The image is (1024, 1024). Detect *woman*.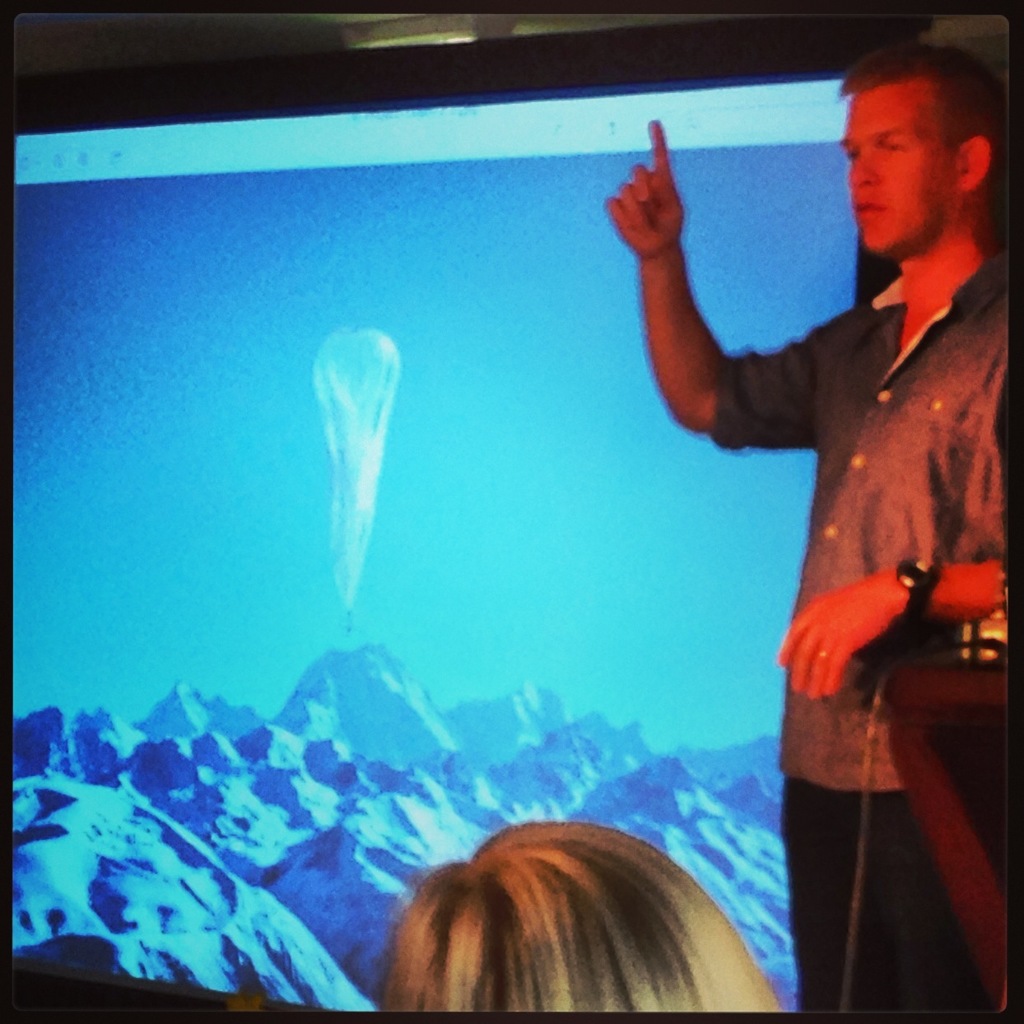
Detection: [384,814,810,1017].
